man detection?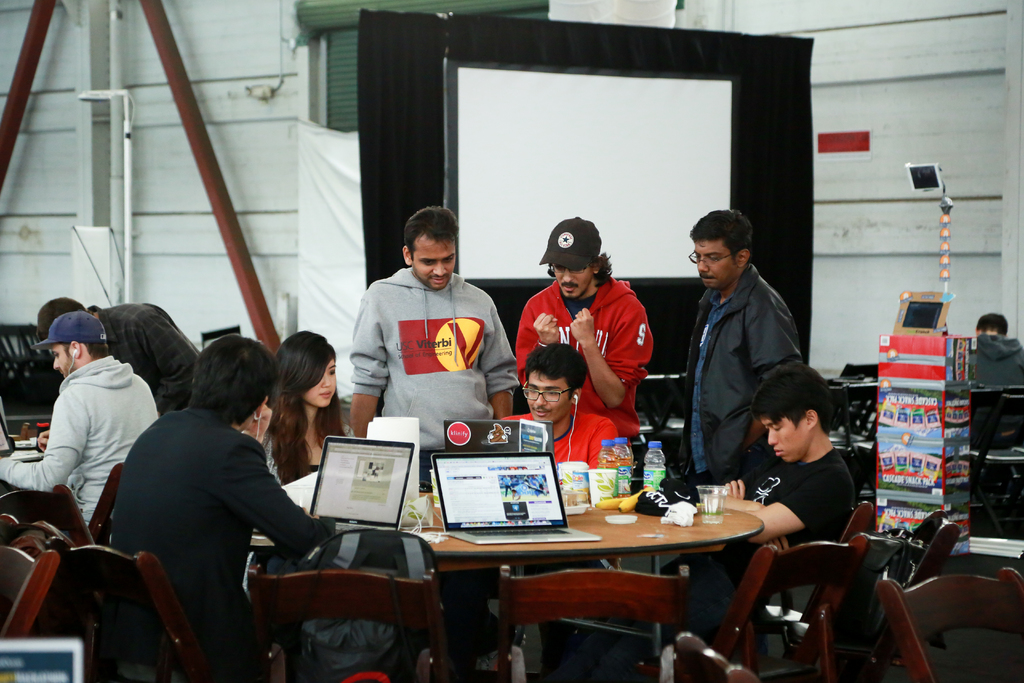
region(509, 215, 656, 450)
